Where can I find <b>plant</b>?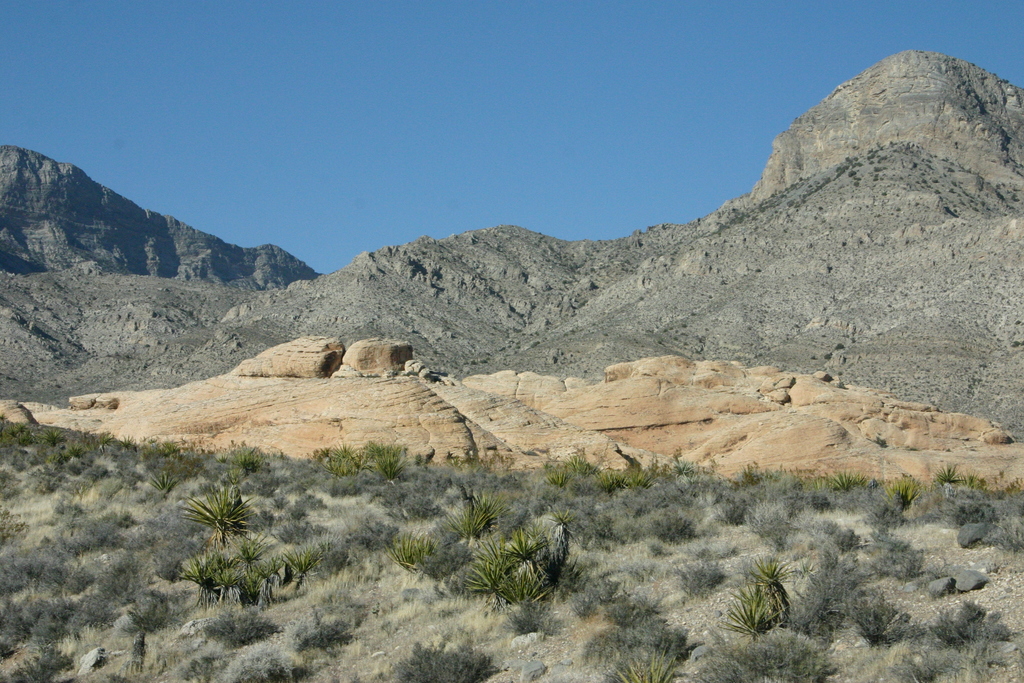
You can find it at x1=396, y1=636, x2=488, y2=682.
